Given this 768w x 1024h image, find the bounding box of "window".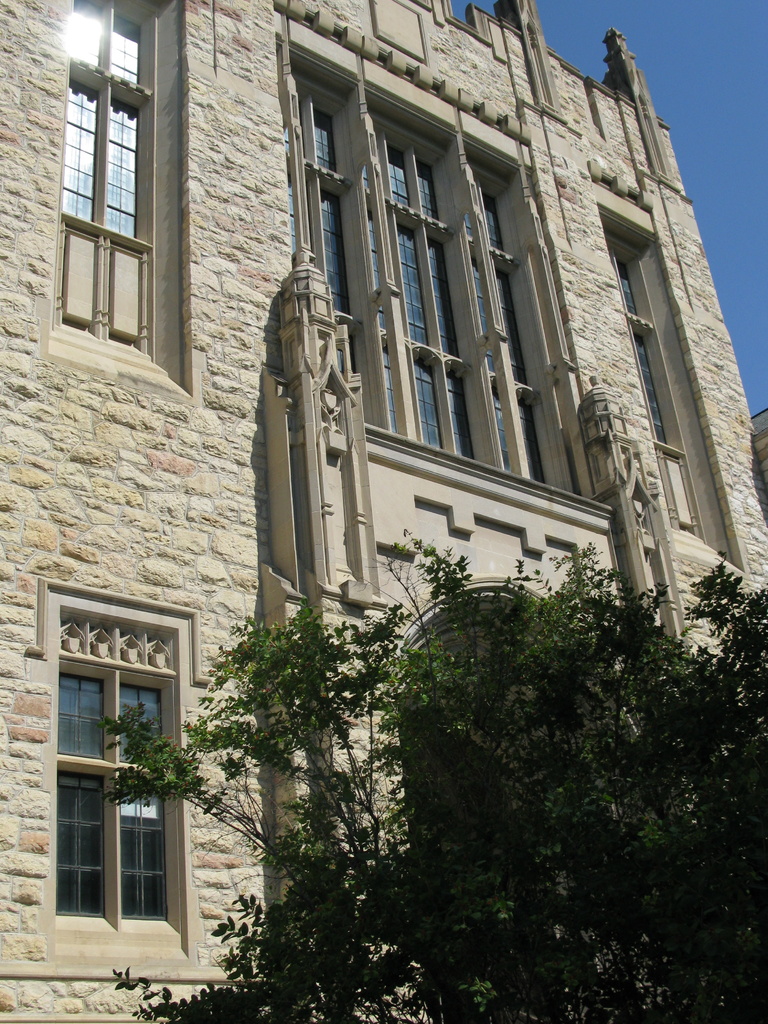
(left=35, top=581, right=198, bottom=973).
